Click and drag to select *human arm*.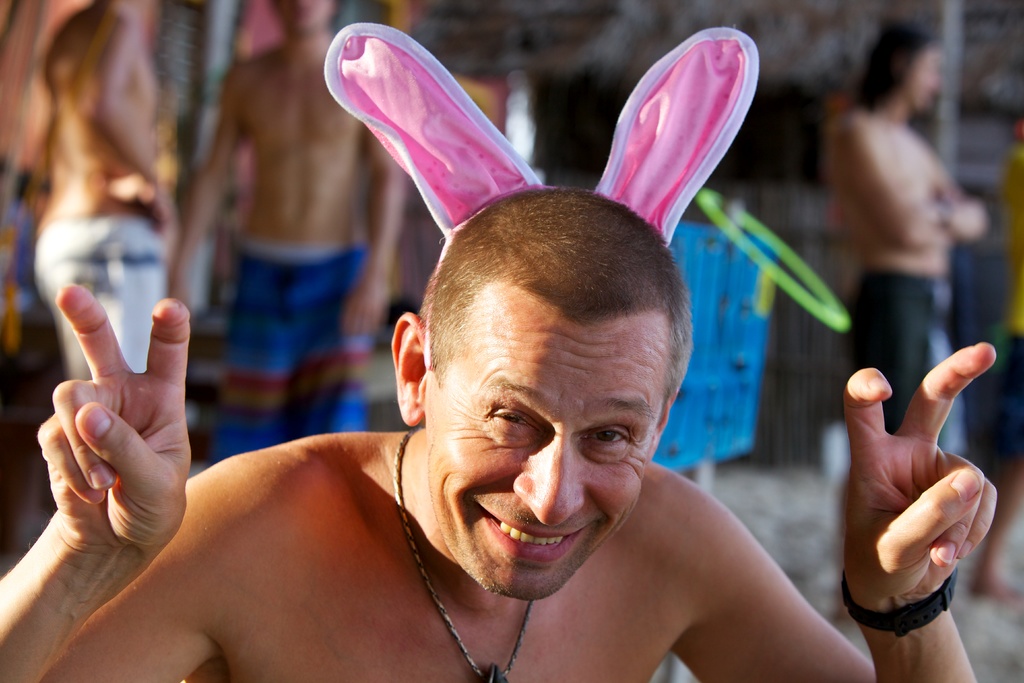
Selection: bbox(175, 64, 253, 300).
